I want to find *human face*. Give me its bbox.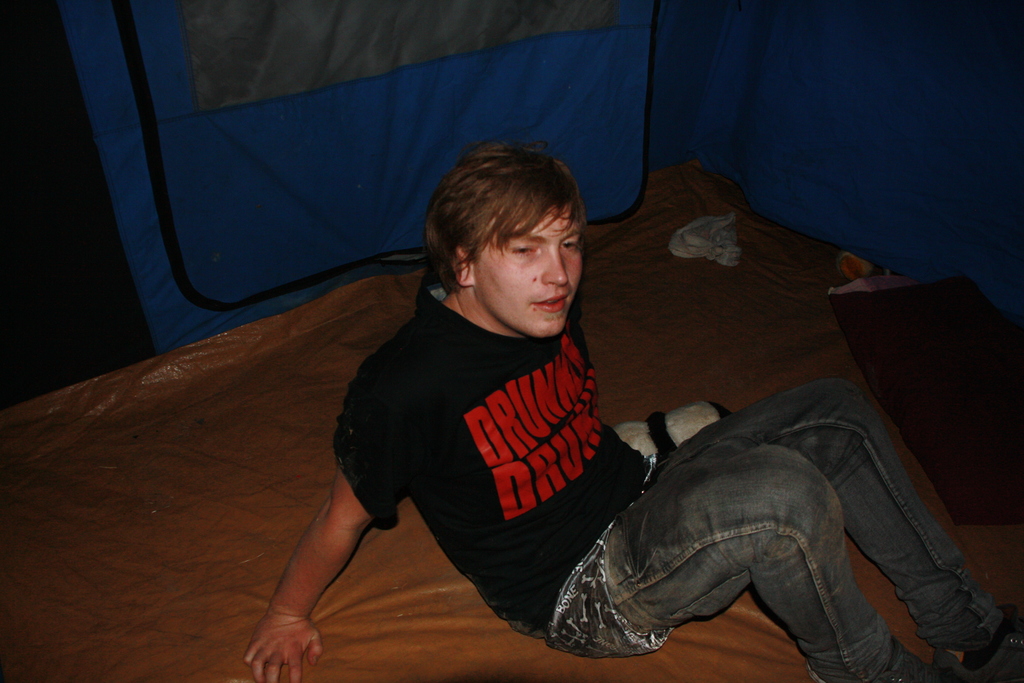
crop(470, 198, 582, 338).
